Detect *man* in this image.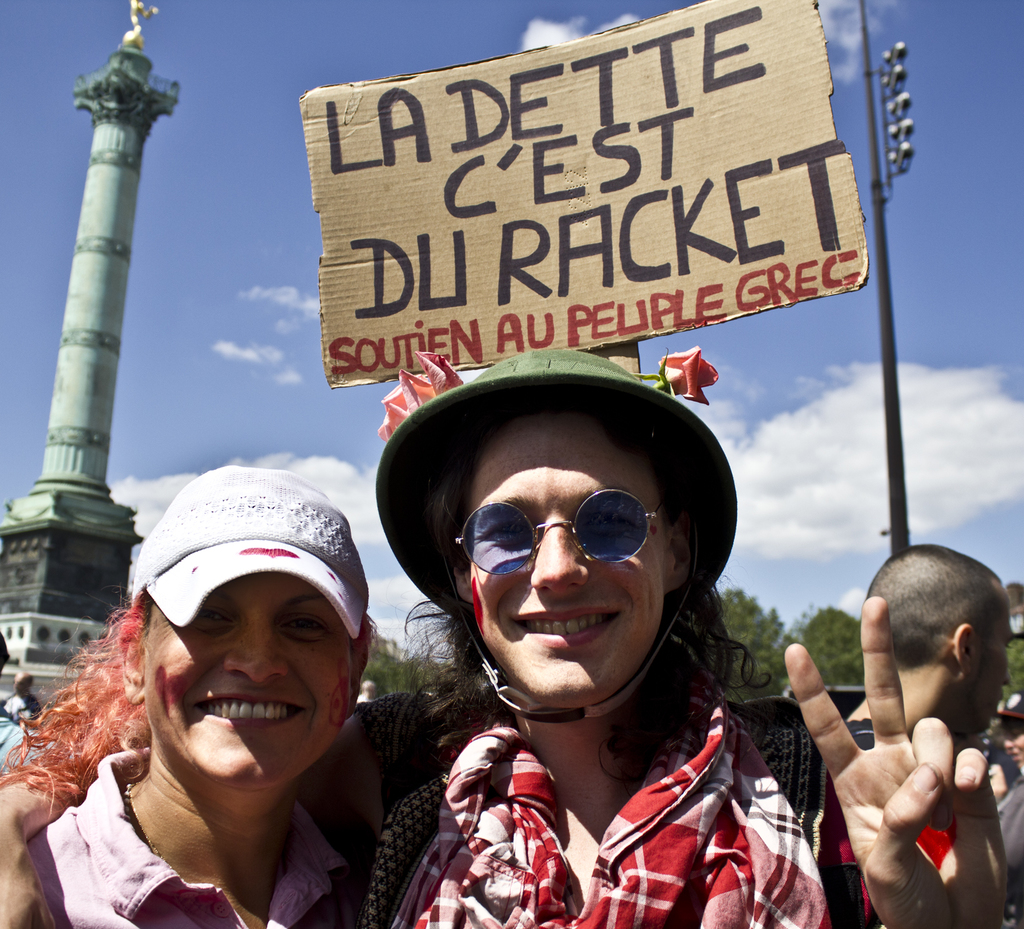
Detection: 0/345/1008/928.
